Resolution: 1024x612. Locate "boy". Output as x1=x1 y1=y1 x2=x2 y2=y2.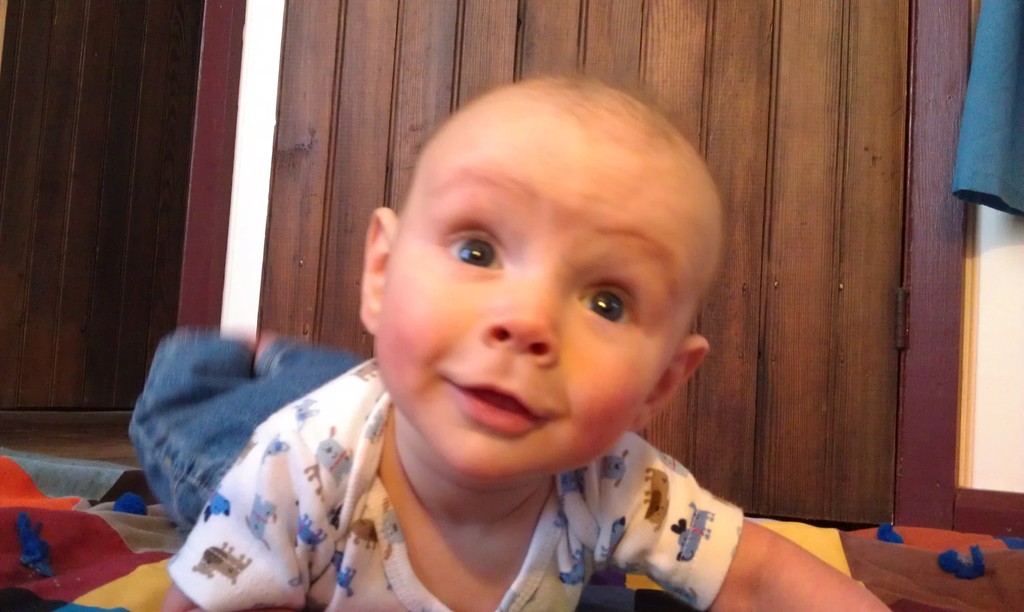
x1=155 y1=65 x2=893 y2=611.
